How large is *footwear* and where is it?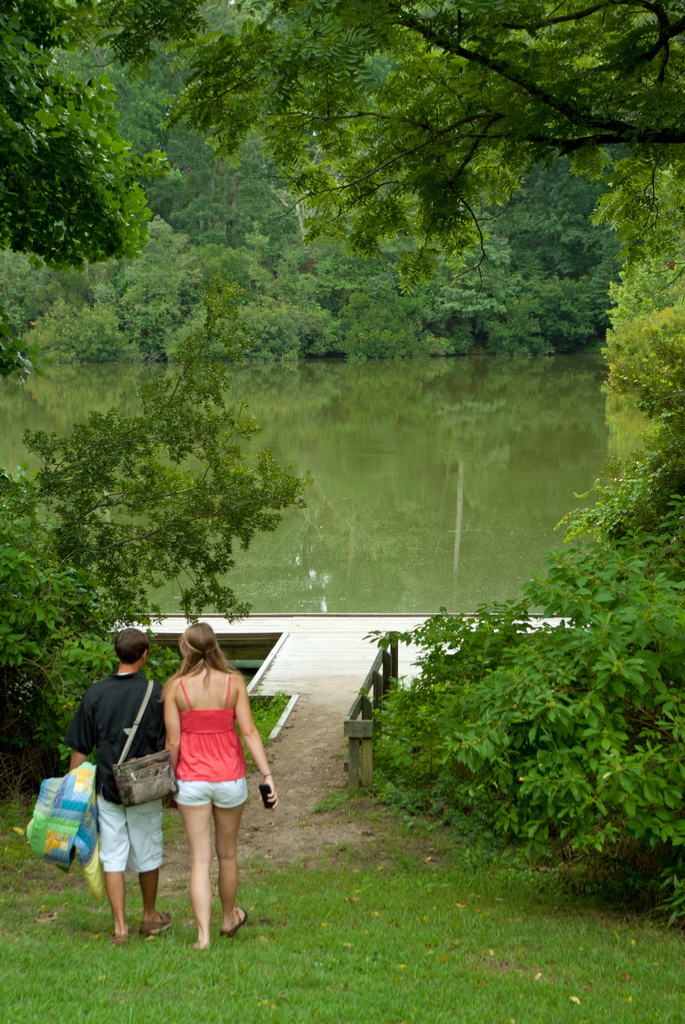
Bounding box: x1=138, y1=911, x2=171, y2=935.
